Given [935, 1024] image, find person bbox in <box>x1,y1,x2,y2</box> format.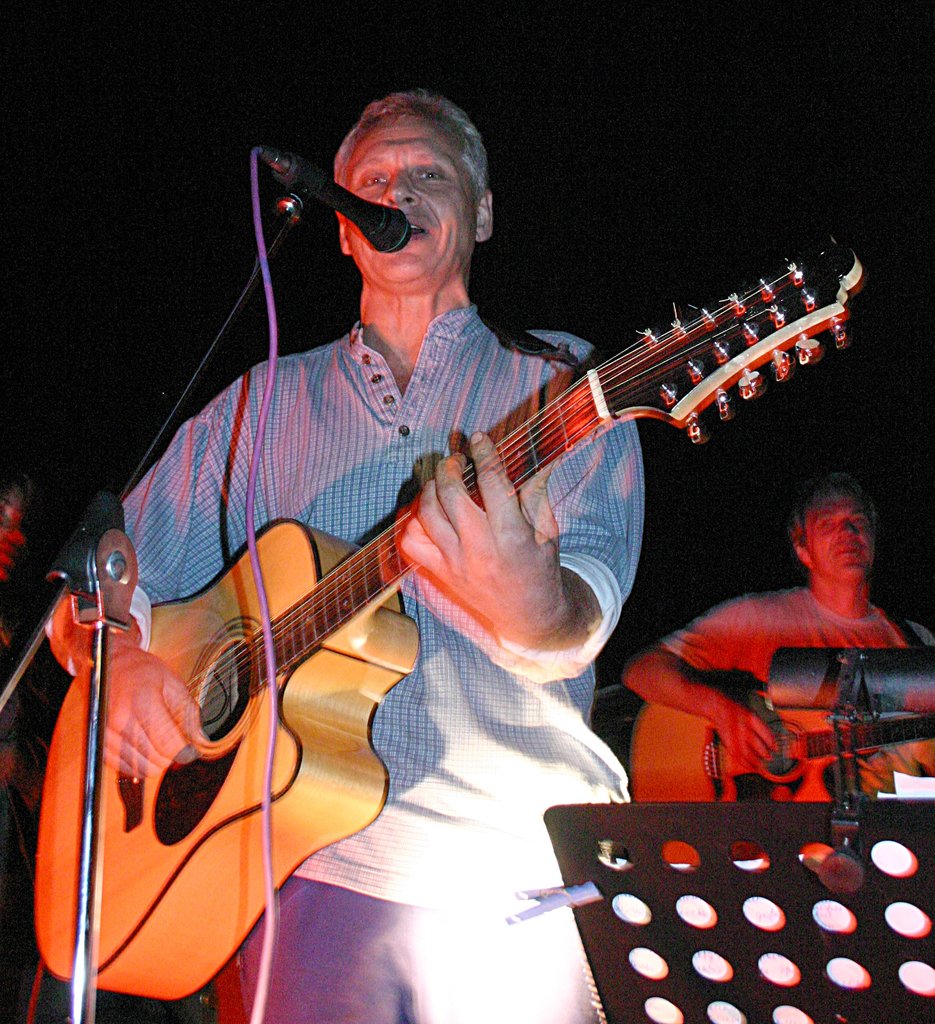
<box>43,88,645,1023</box>.
